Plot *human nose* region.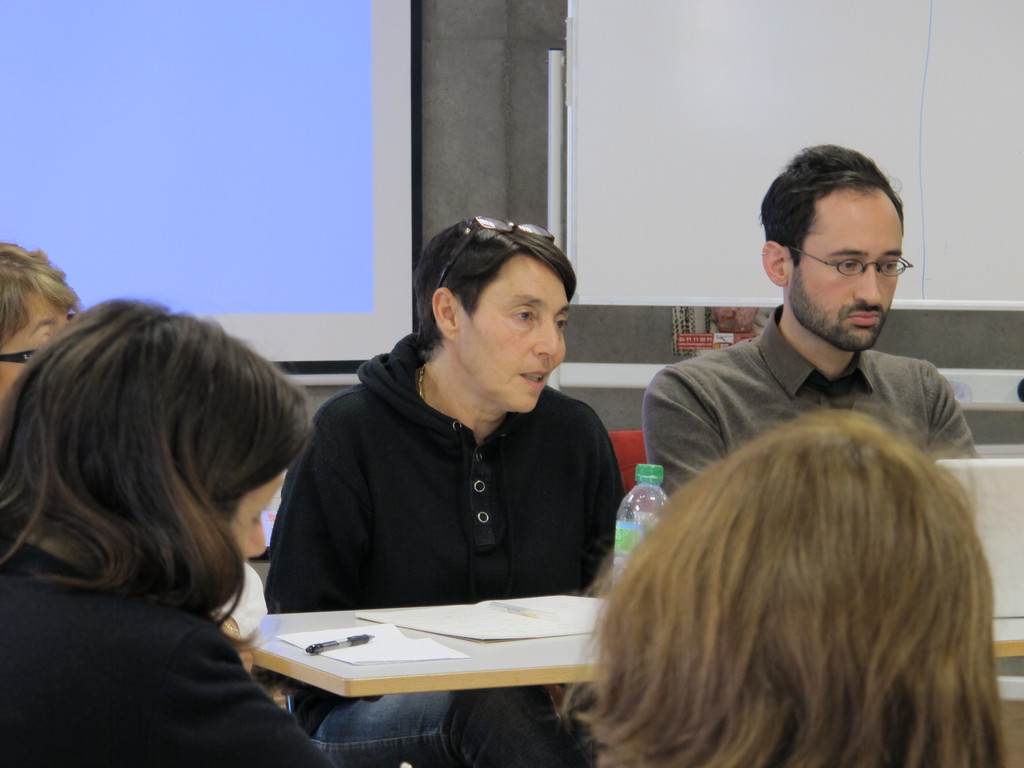
Plotted at [535,322,559,359].
